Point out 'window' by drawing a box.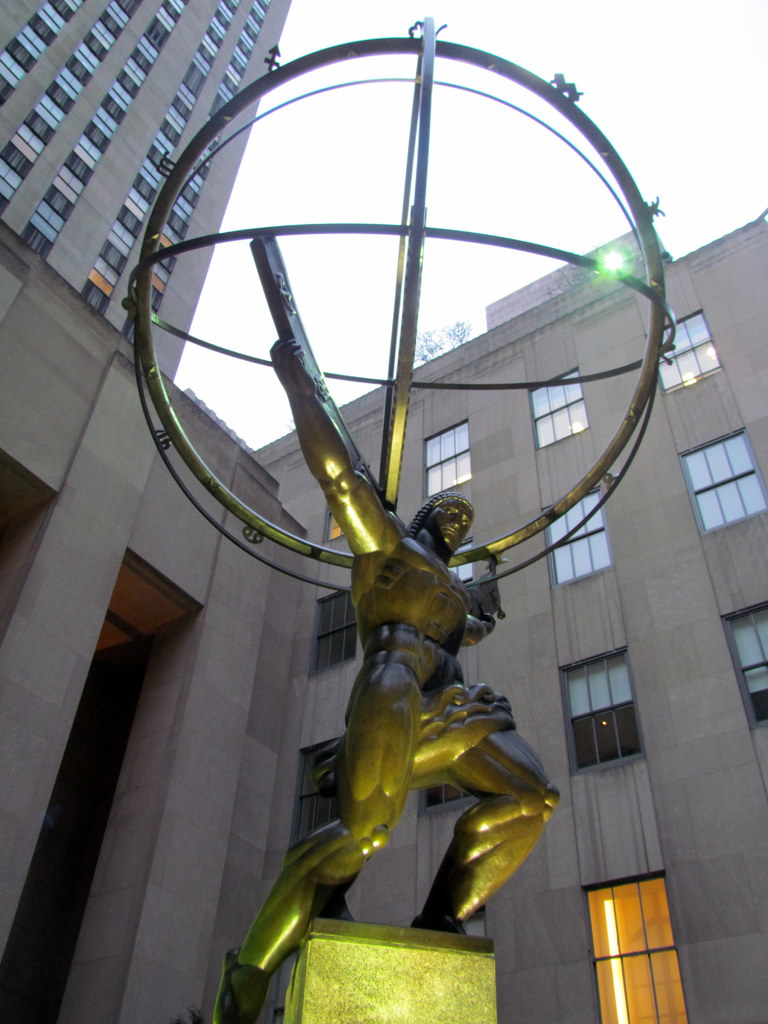
Rect(287, 729, 356, 853).
